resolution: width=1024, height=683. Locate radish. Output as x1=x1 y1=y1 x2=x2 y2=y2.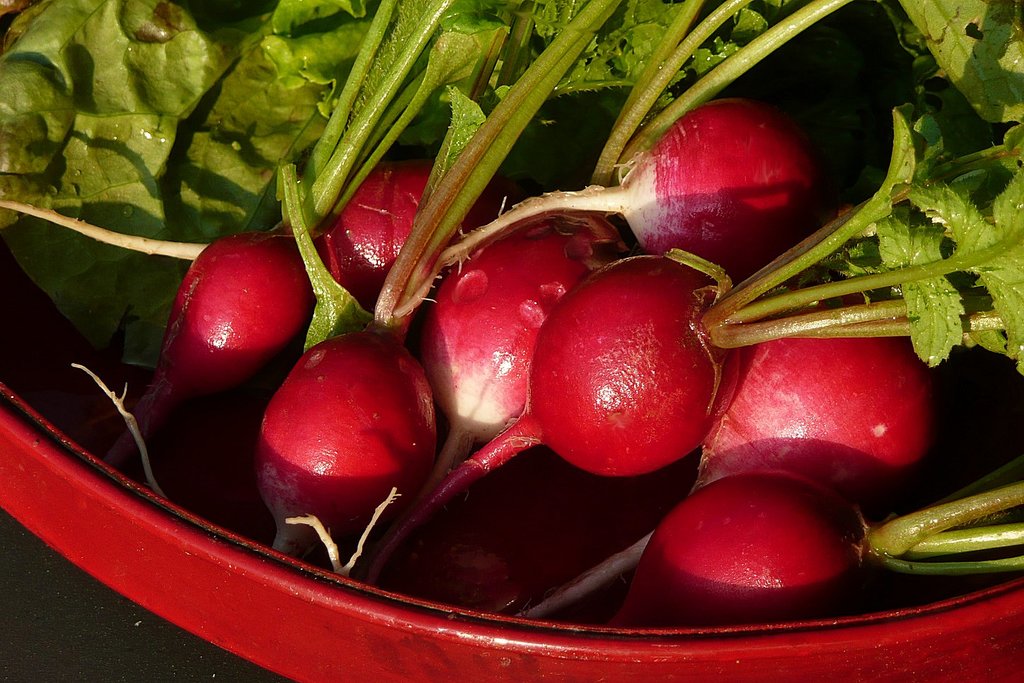
x1=594 y1=470 x2=1021 y2=636.
